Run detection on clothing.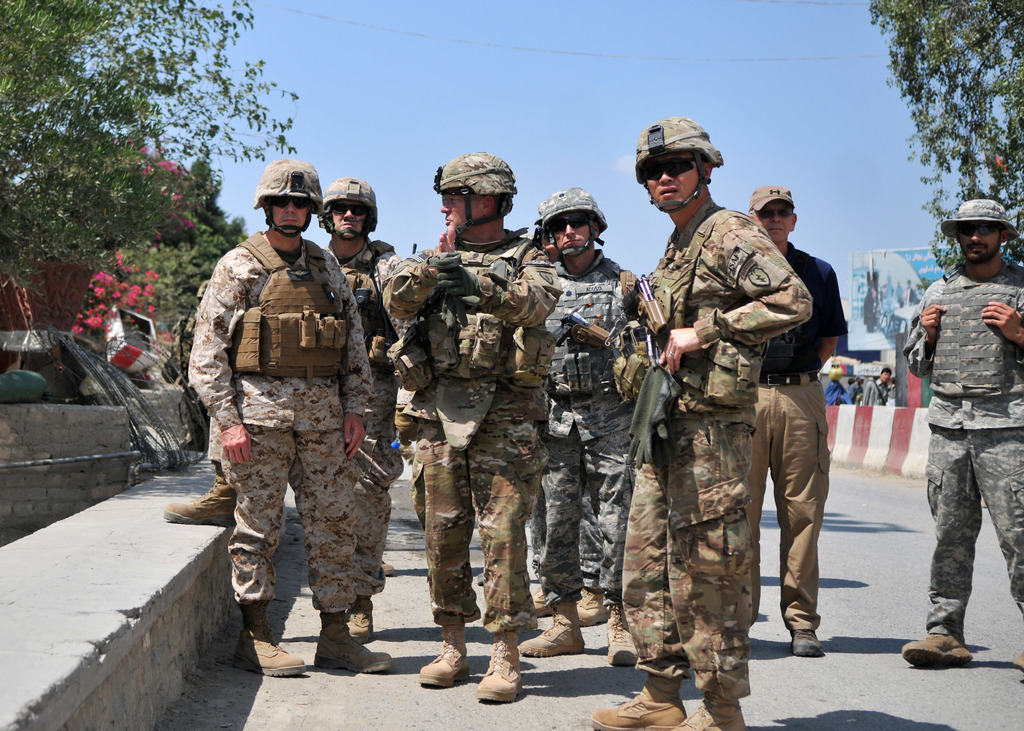
Result: [189, 168, 403, 612].
